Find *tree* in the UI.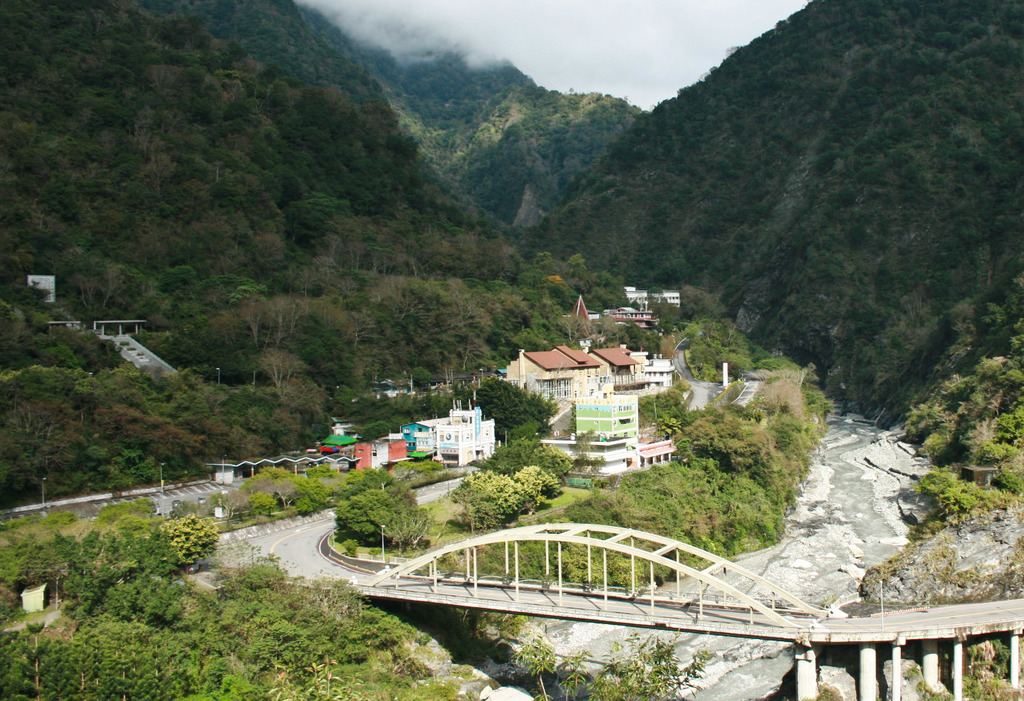
UI element at <bbox>473, 371, 499, 410</bbox>.
